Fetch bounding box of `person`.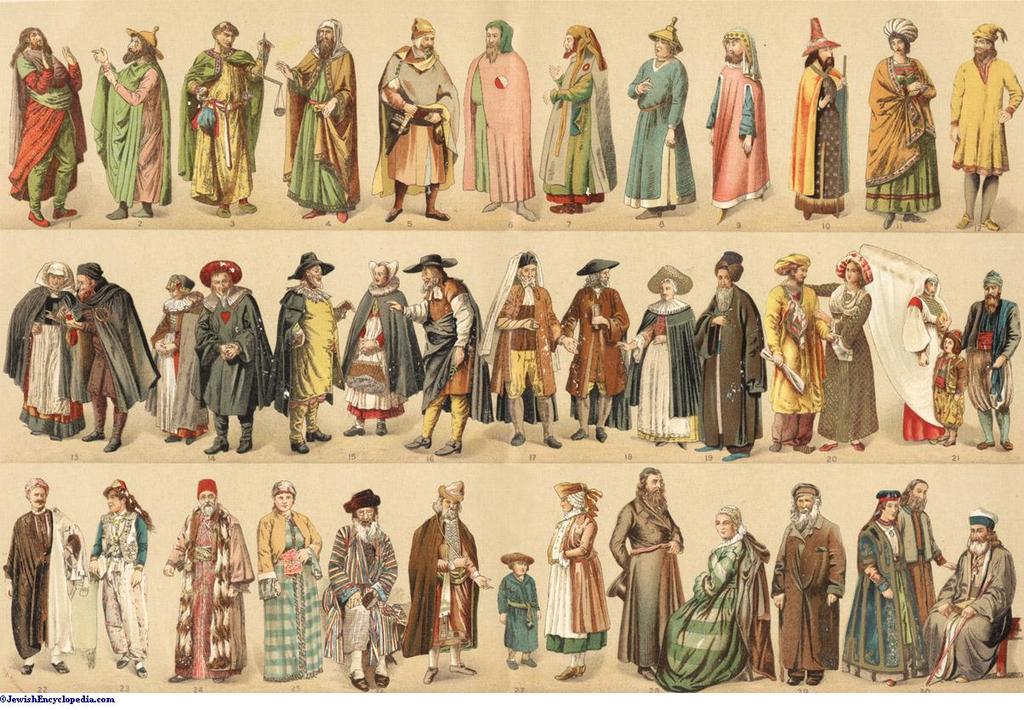
Bbox: [532,44,601,208].
